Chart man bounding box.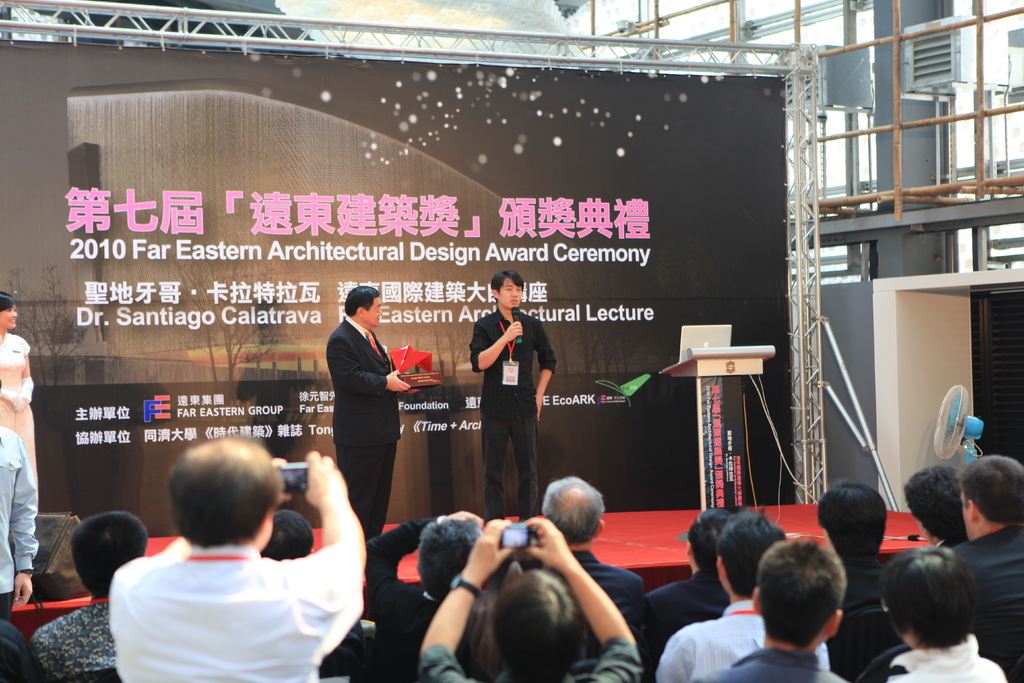
Charted: BBox(716, 536, 848, 682).
